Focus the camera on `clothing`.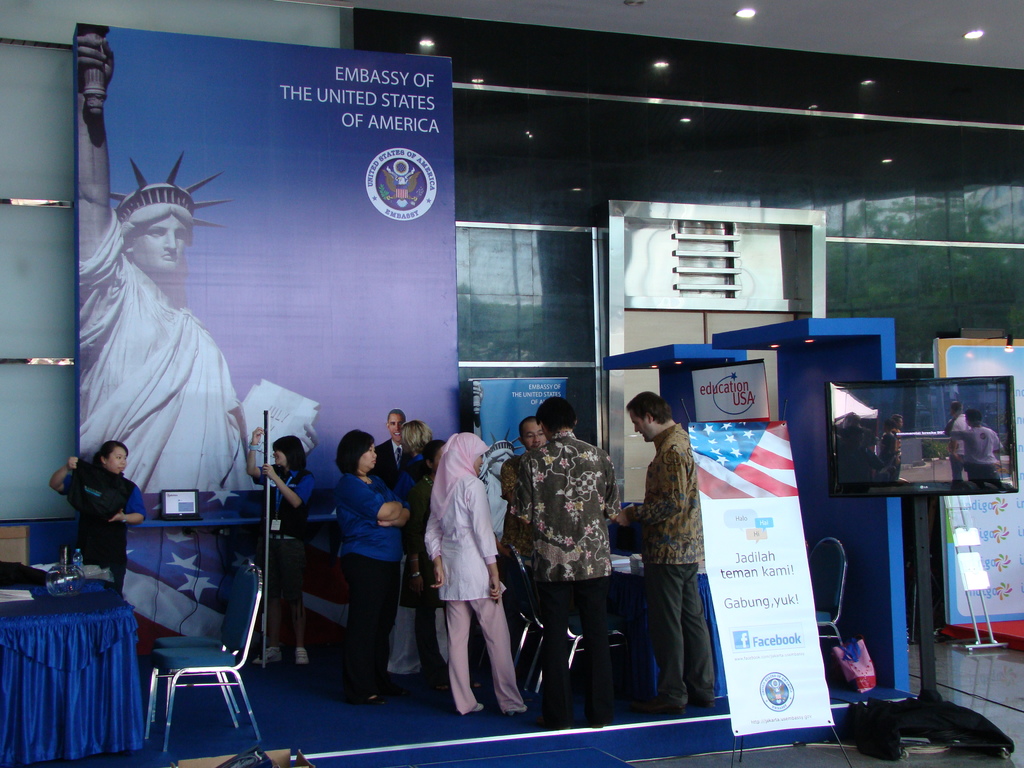
Focus region: Rect(522, 434, 626, 735).
